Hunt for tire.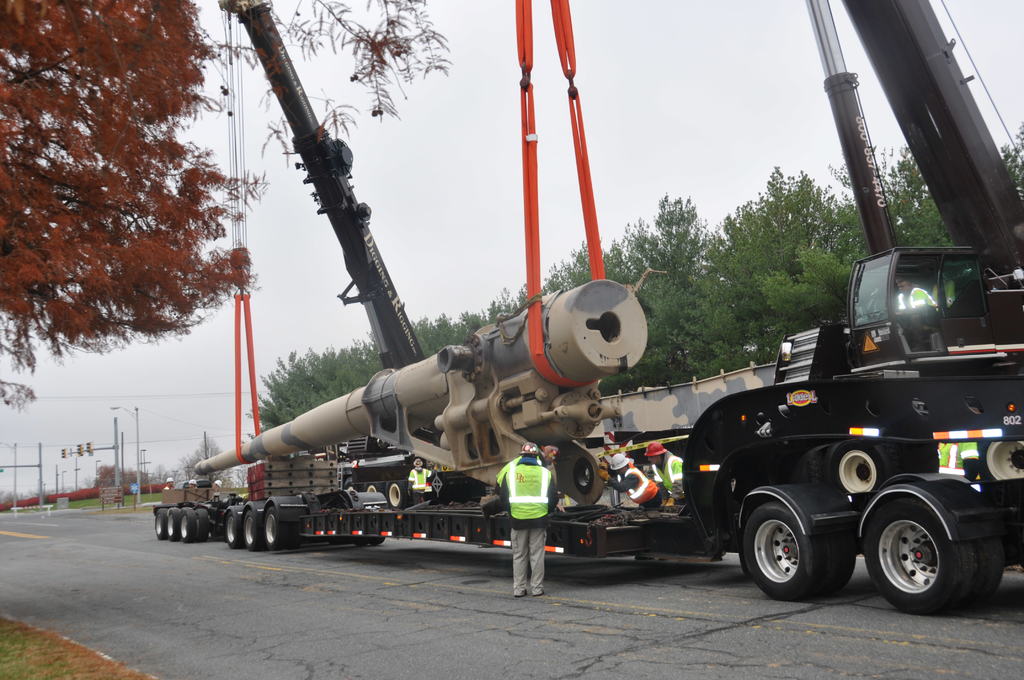
Hunted down at 167,506,180,540.
